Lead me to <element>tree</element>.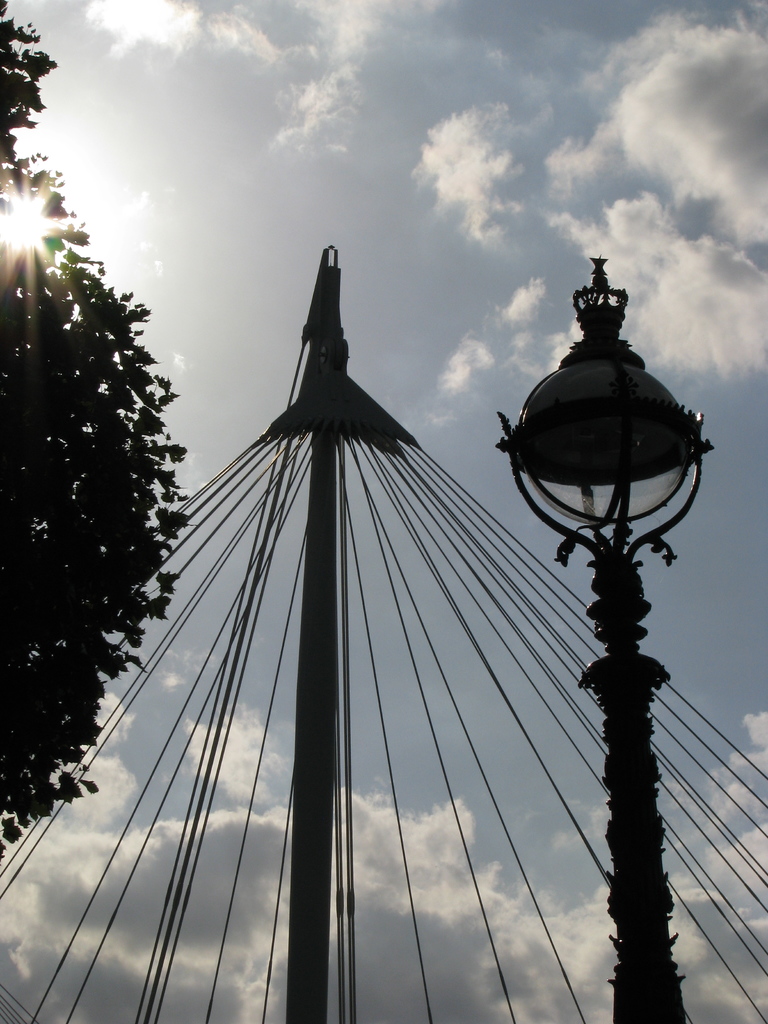
Lead to detection(0, 0, 185, 867).
